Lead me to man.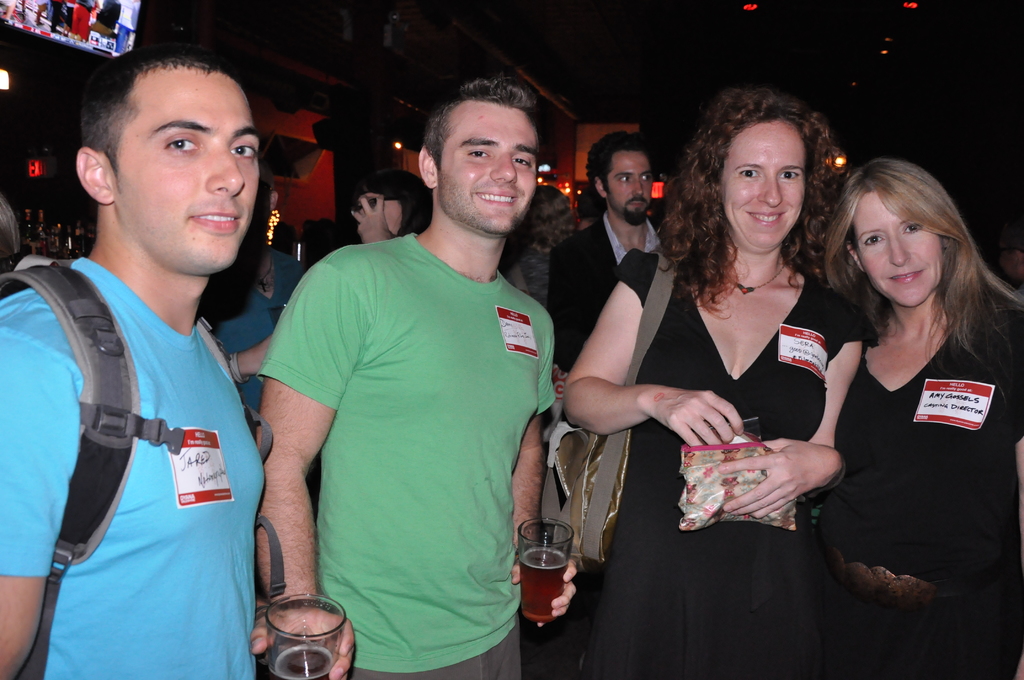
Lead to detection(0, 40, 355, 679).
